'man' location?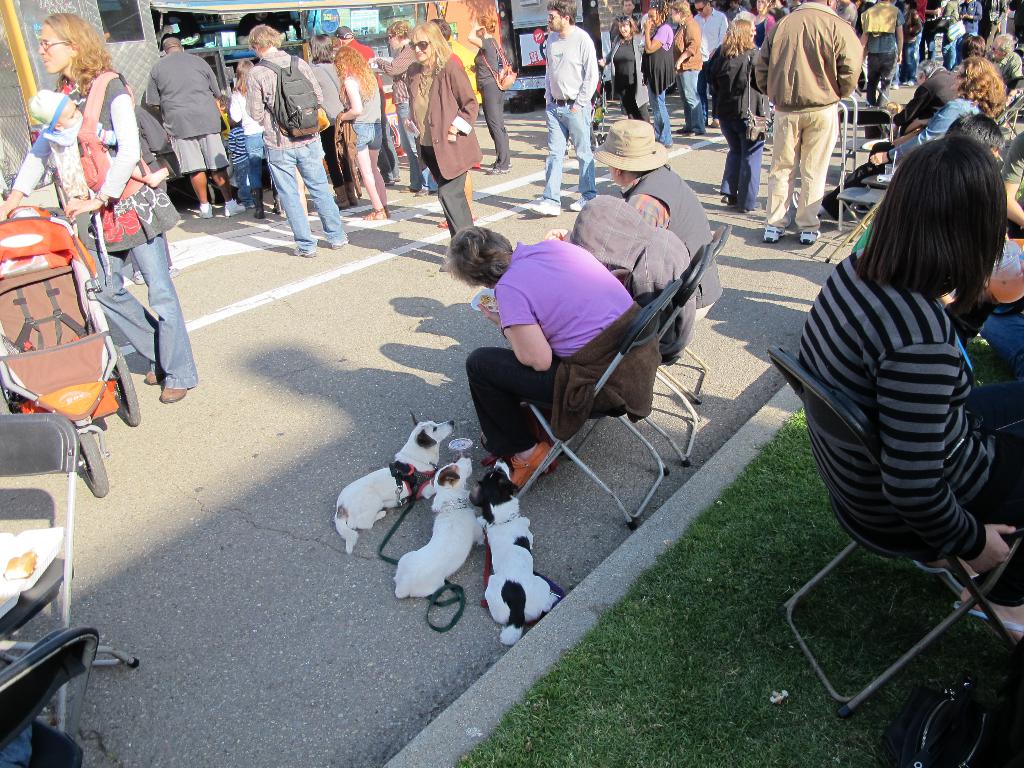
box=[245, 22, 350, 257]
